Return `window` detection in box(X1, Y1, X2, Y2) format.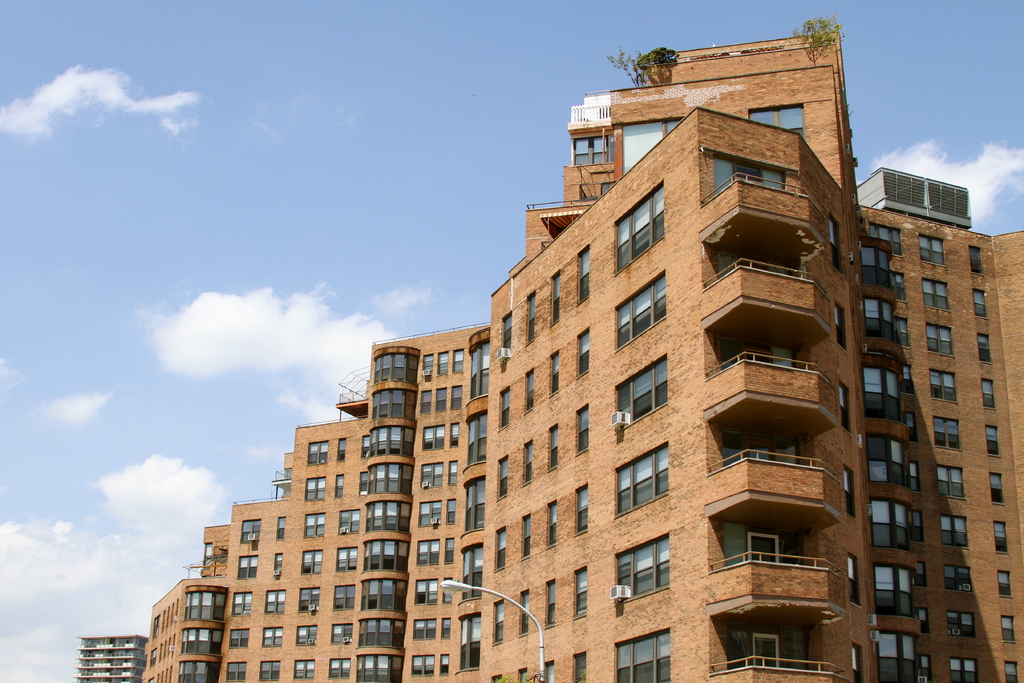
box(838, 382, 854, 434).
